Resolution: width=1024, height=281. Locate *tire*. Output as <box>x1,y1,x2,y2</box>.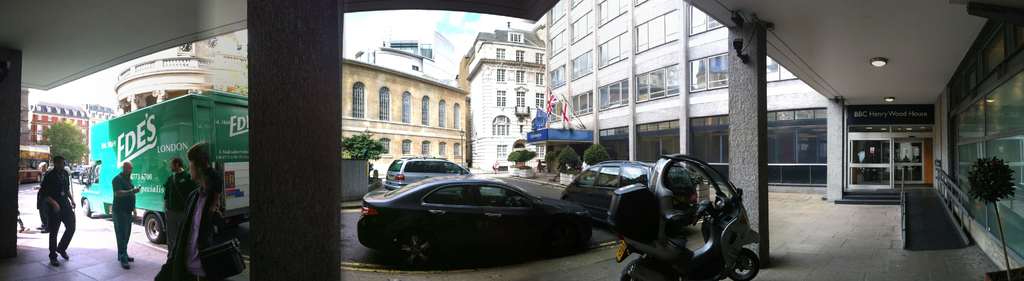
<box>83,198,90,216</box>.
